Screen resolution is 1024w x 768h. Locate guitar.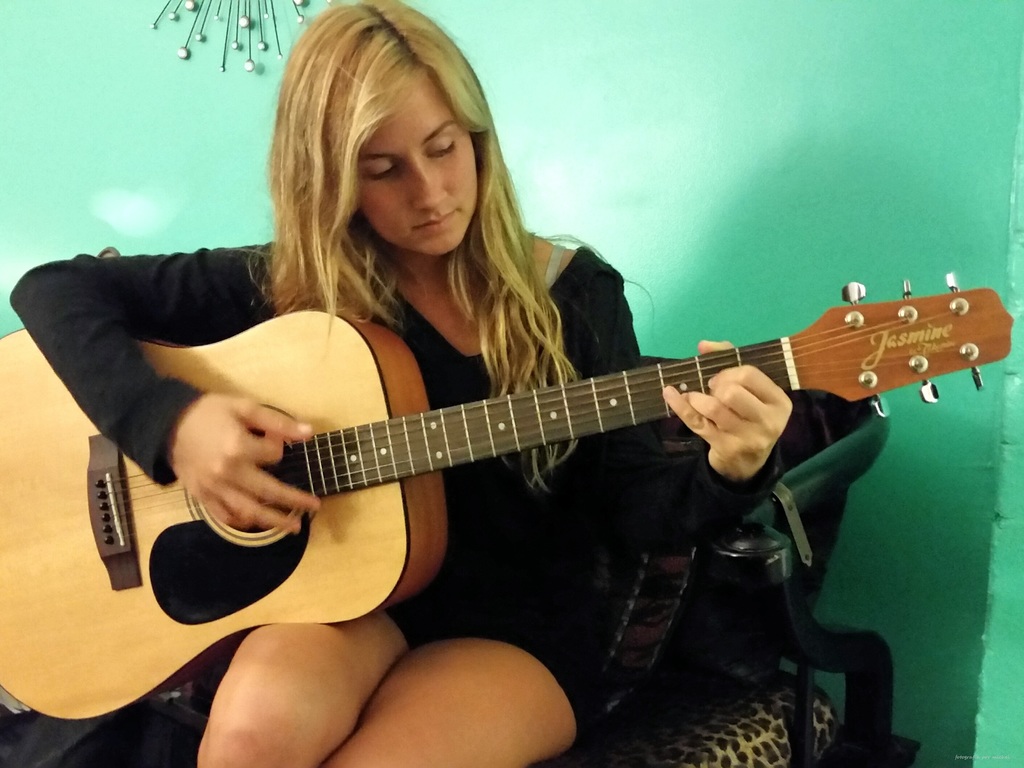
[left=0, top=272, right=1012, bottom=719].
